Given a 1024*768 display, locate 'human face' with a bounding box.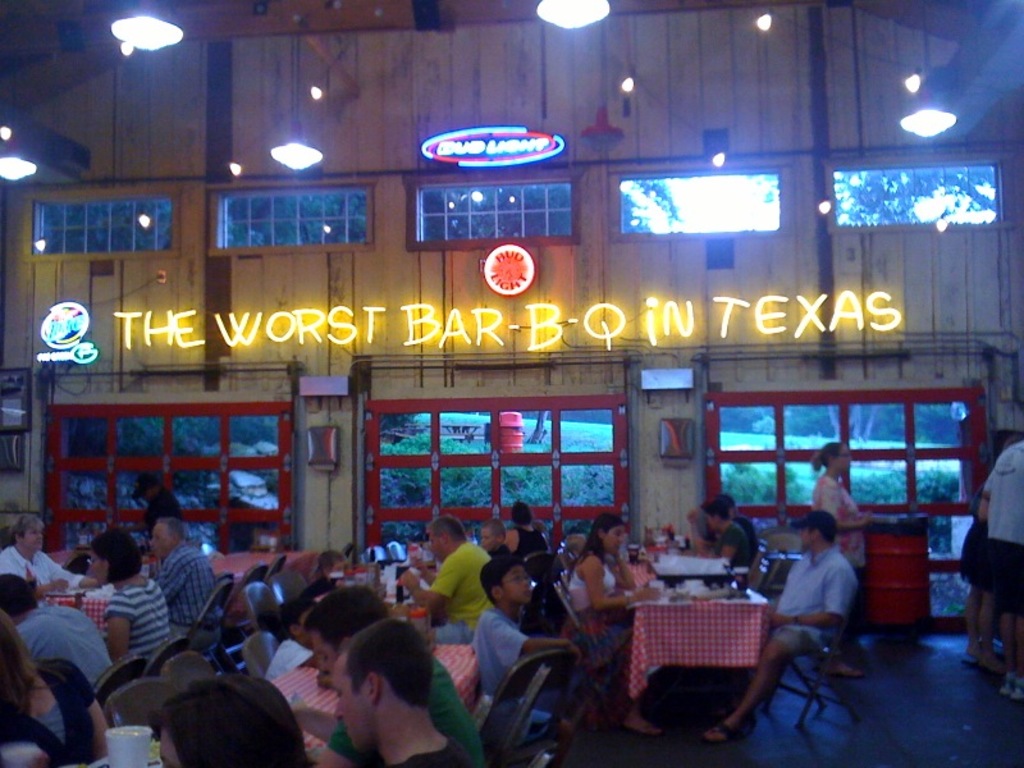
Located: <region>479, 529, 493, 549</region>.
